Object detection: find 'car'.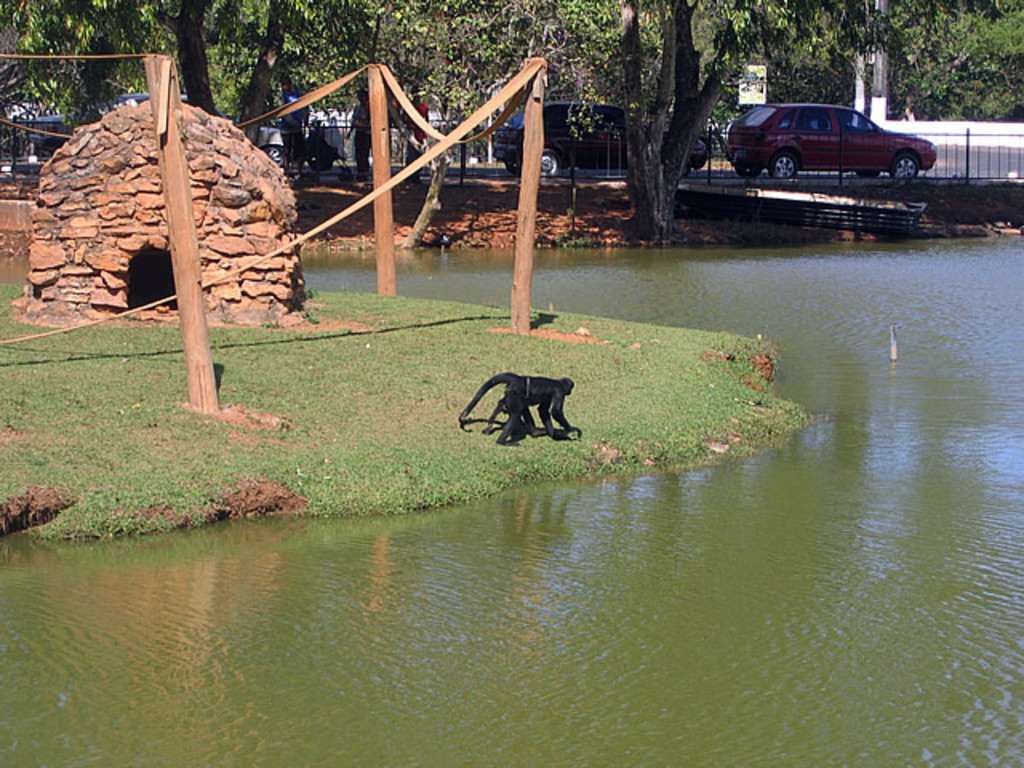
bbox=(722, 98, 938, 184).
